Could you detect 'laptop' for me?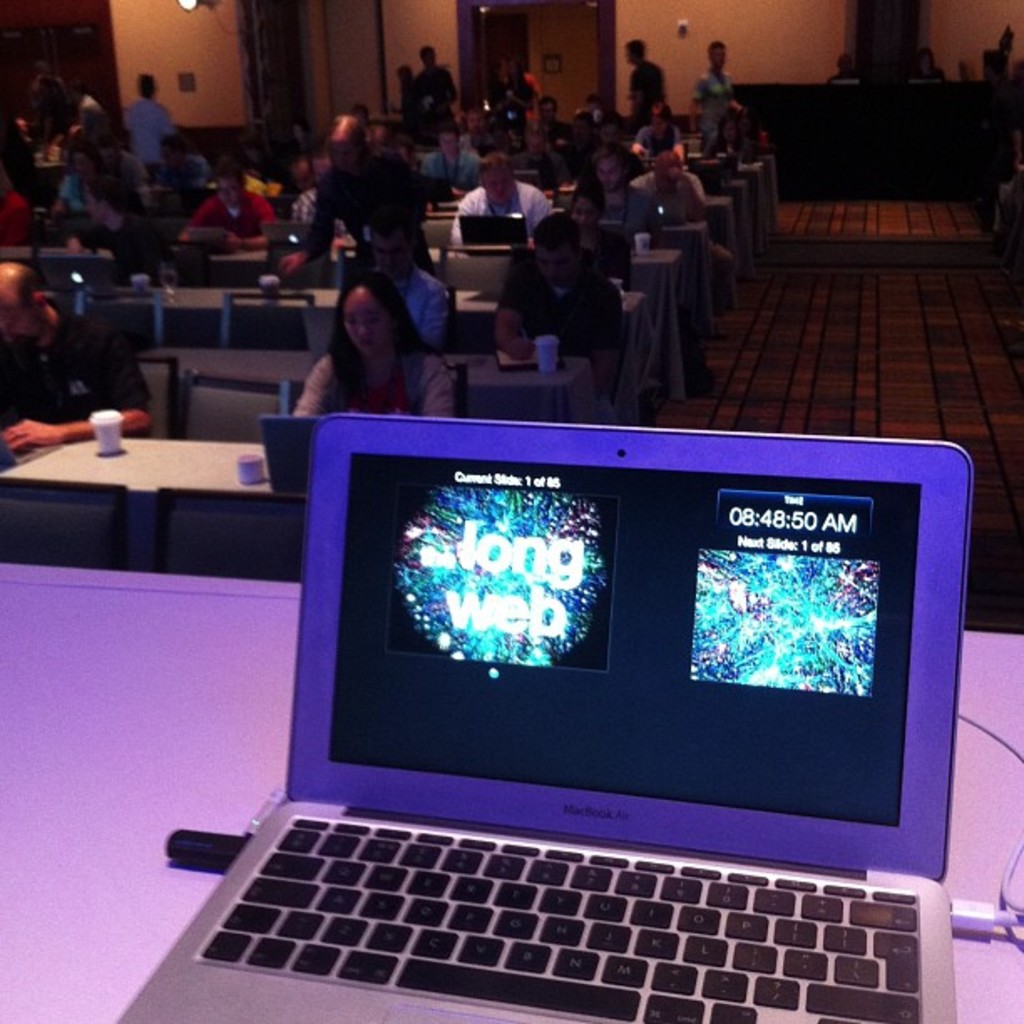
Detection result: (35,249,152,301).
